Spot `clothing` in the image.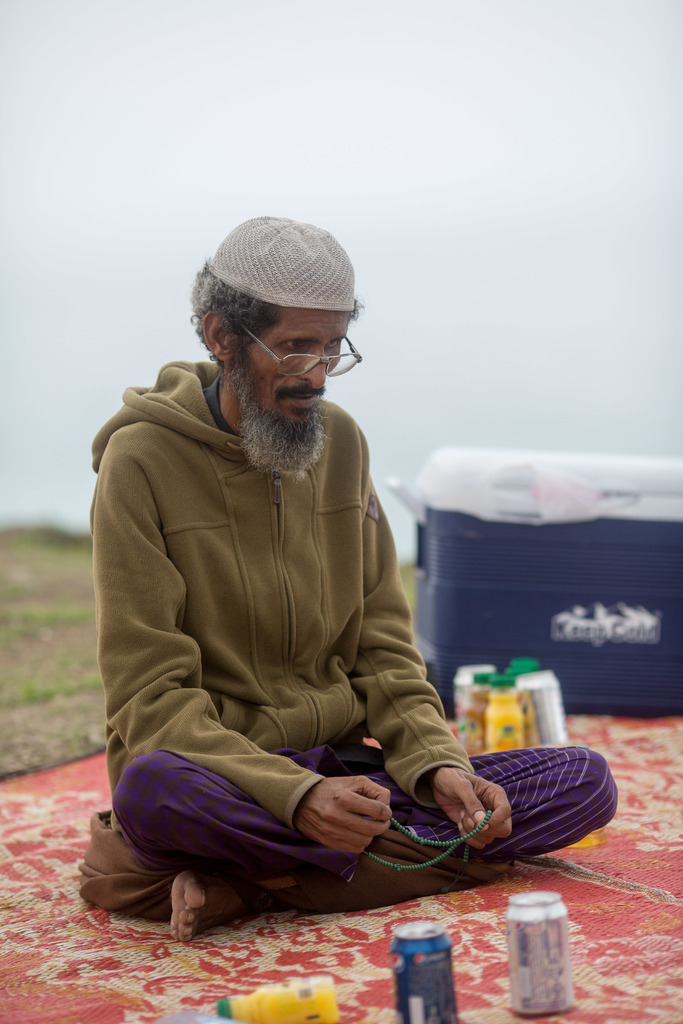
`clothing` found at pyautogui.locateOnScreen(103, 466, 579, 918).
